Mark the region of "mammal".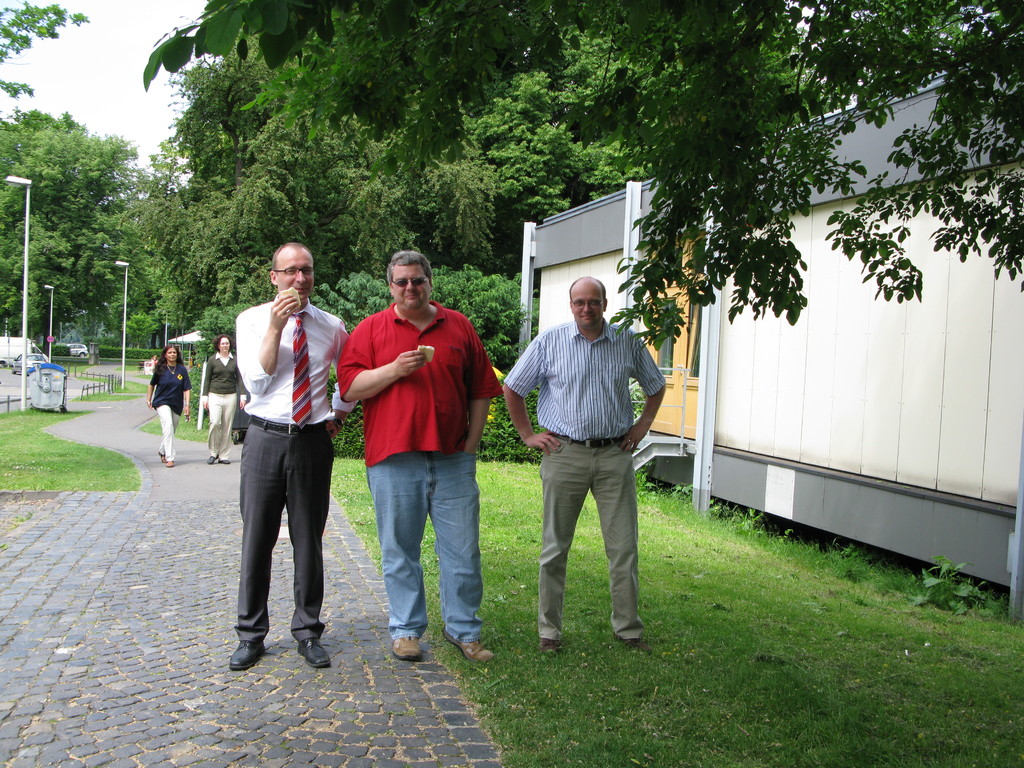
Region: <bbox>508, 269, 659, 666</bbox>.
